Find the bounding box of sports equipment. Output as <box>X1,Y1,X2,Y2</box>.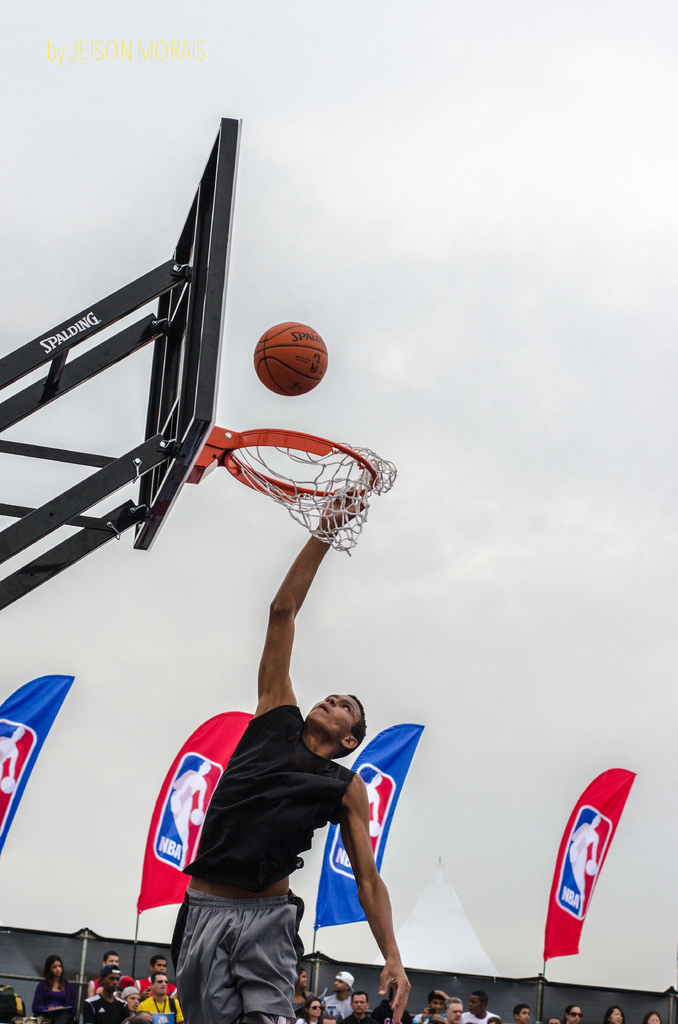
<box>249,316,335,399</box>.
